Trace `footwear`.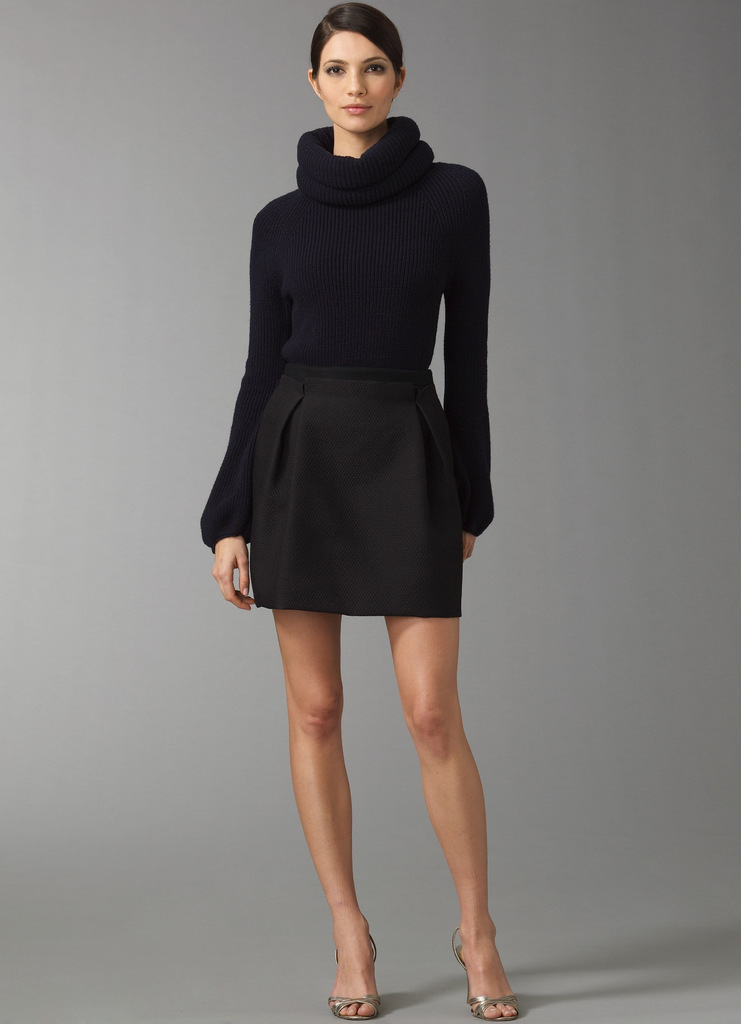
Traced to box=[462, 919, 523, 1020].
